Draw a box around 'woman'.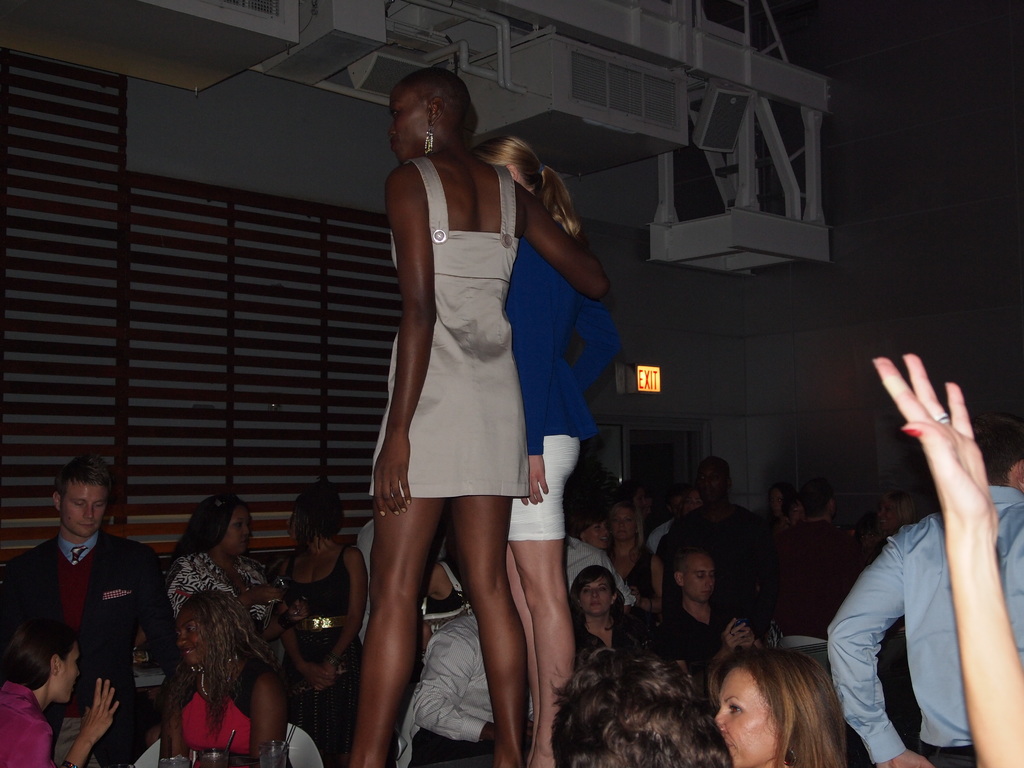
detection(467, 134, 625, 767).
